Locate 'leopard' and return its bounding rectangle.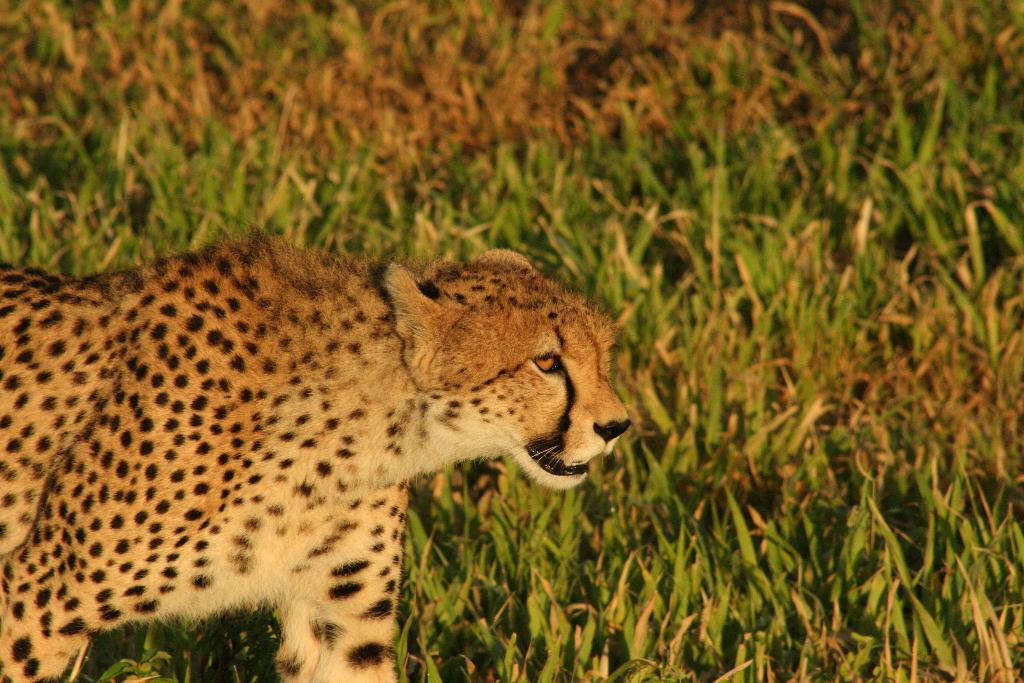
detection(0, 230, 632, 682).
